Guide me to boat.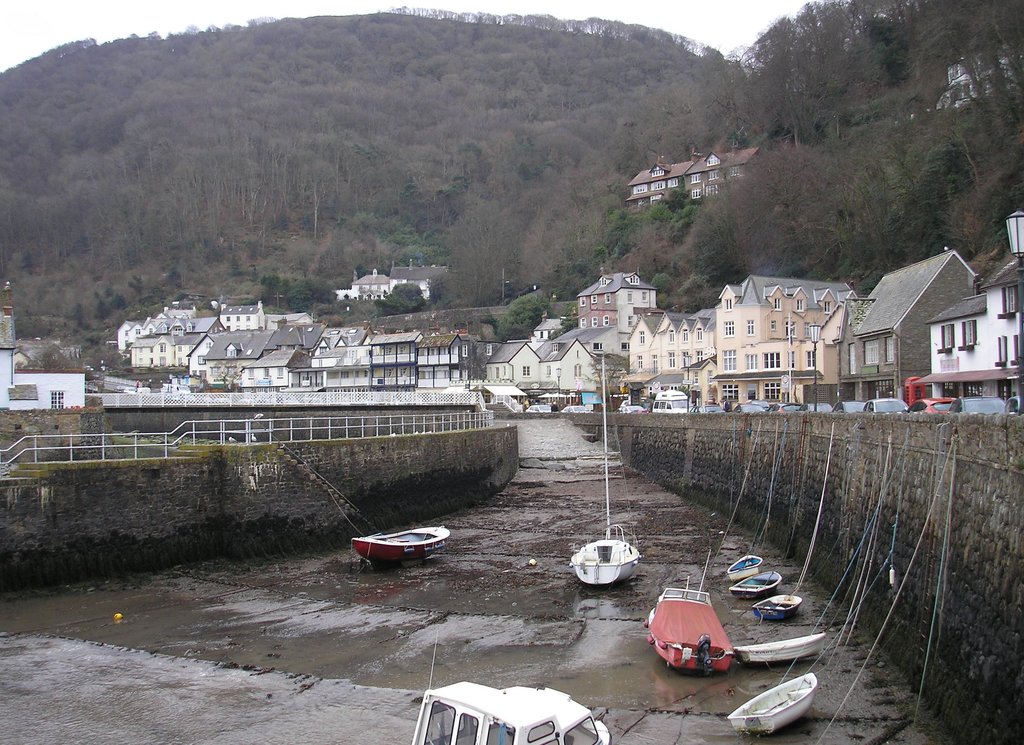
Guidance: 728, 673, 819, 735.
